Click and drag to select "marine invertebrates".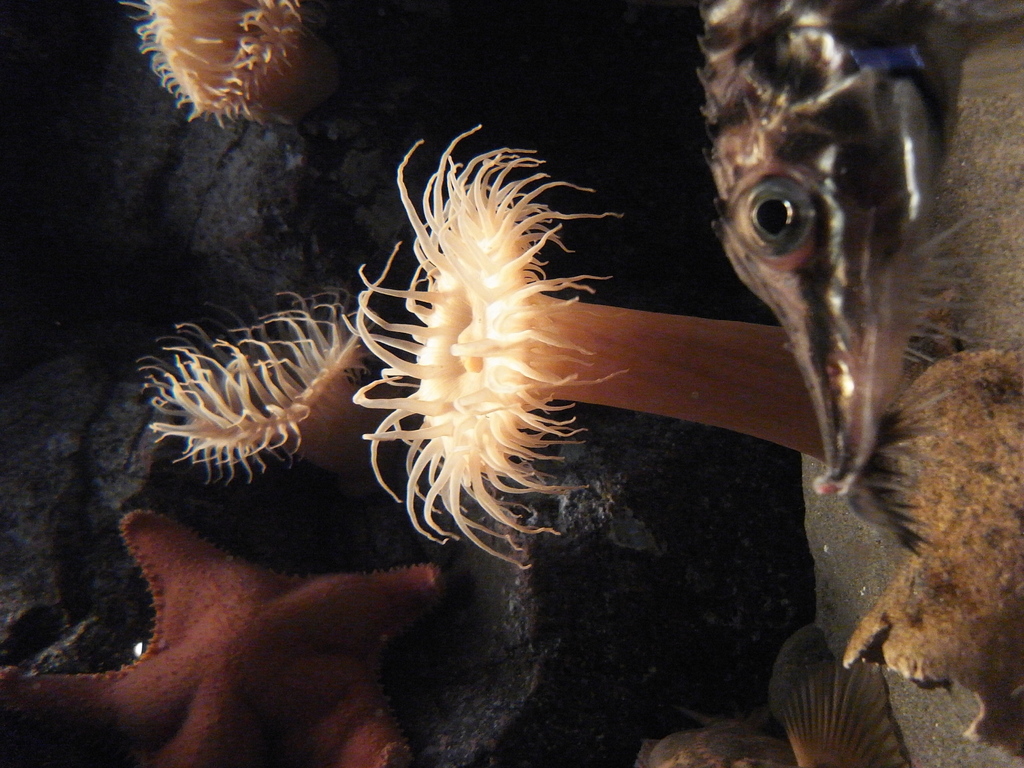
Selection: box(0, 500, 463, 767).
